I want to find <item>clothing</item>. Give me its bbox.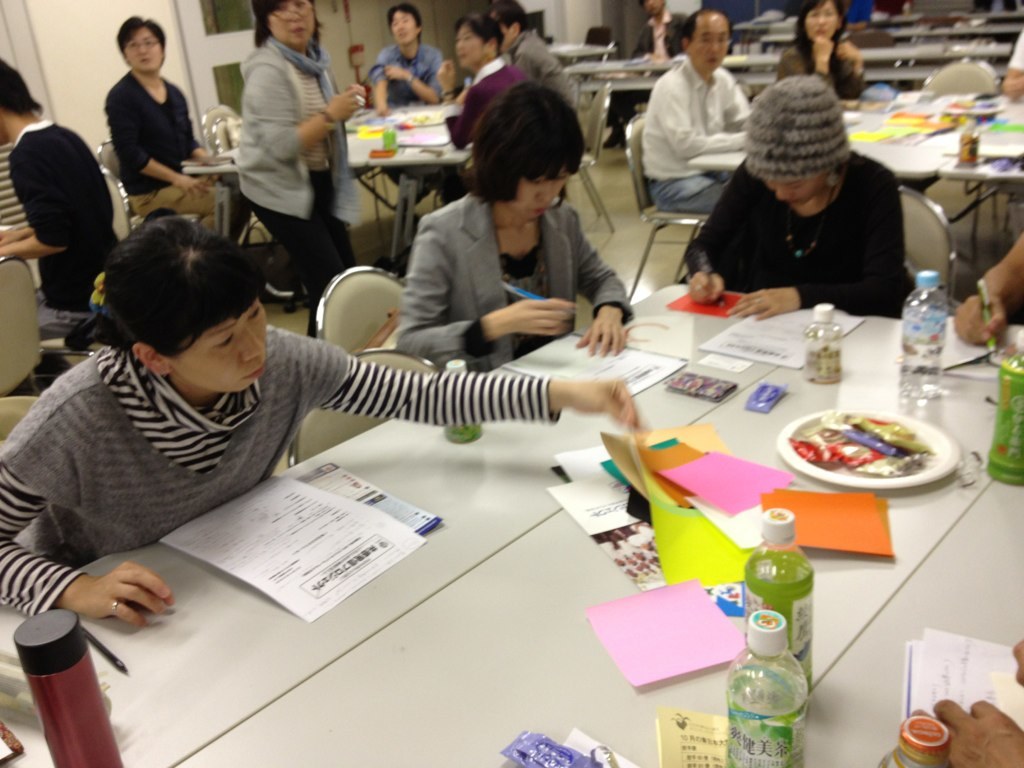
left=0, top=333, right=561, bottom=636.
